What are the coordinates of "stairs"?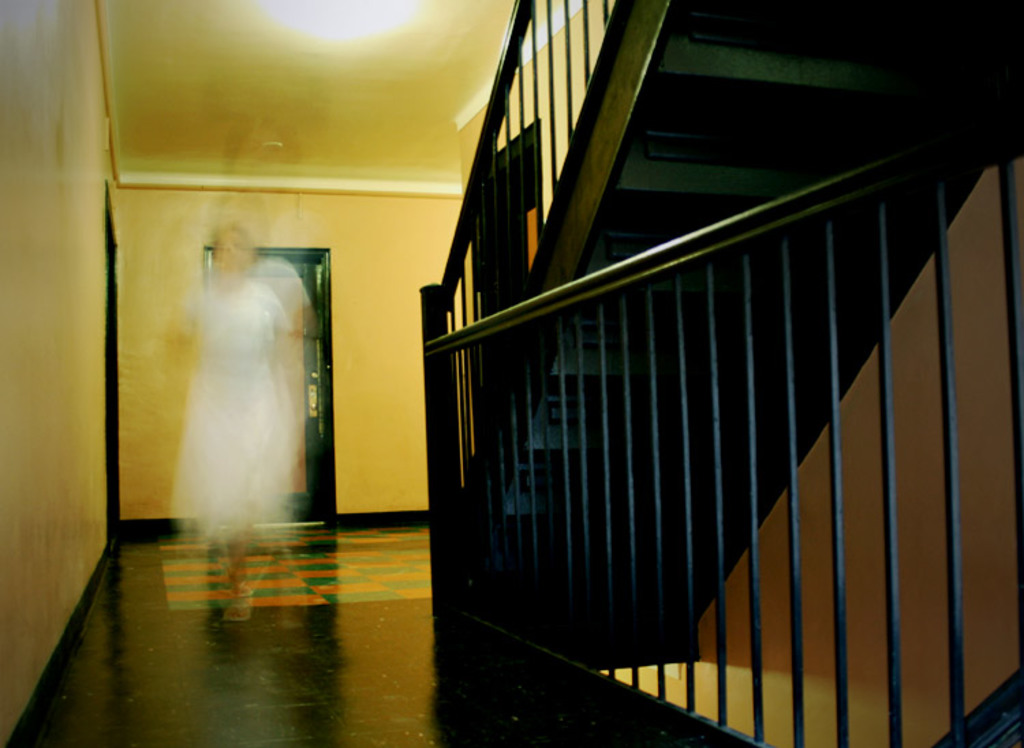
(459,0,1023,655).
